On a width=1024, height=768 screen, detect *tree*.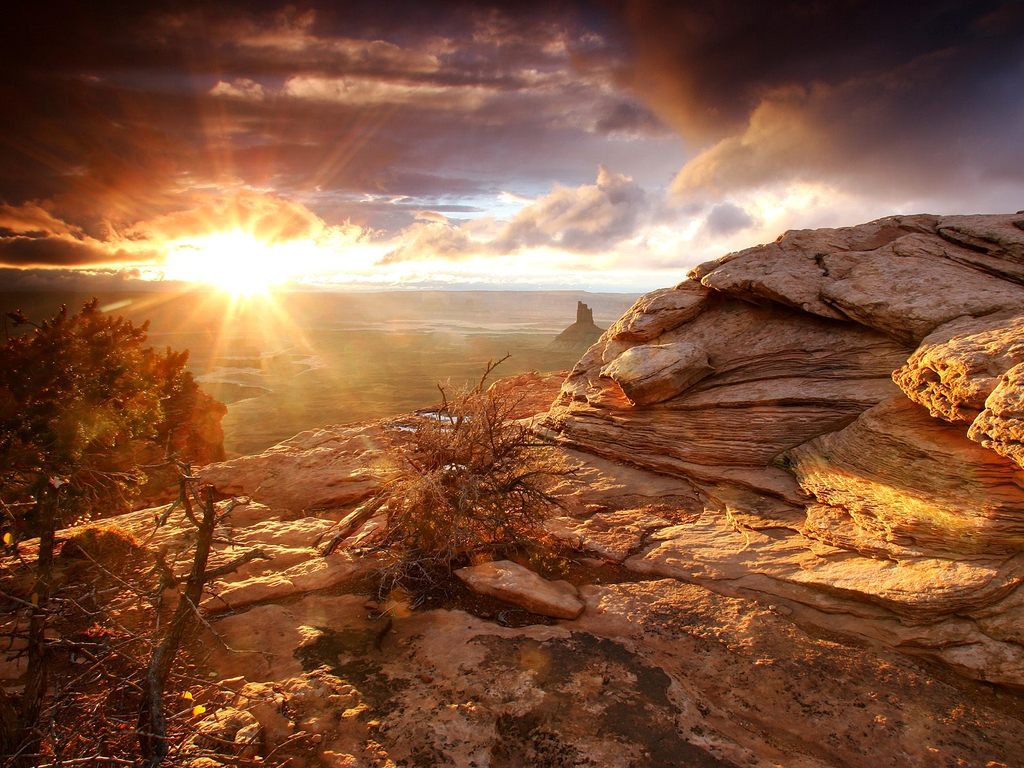
(0,440,269,767).
